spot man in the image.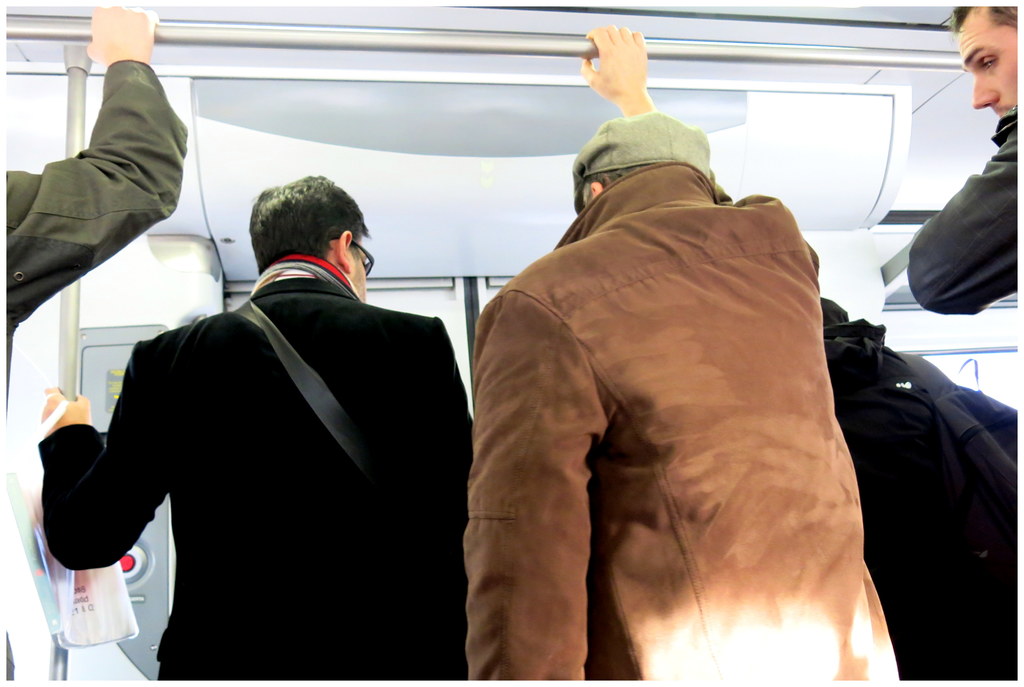
man found at [438, 62, 884, 686].
